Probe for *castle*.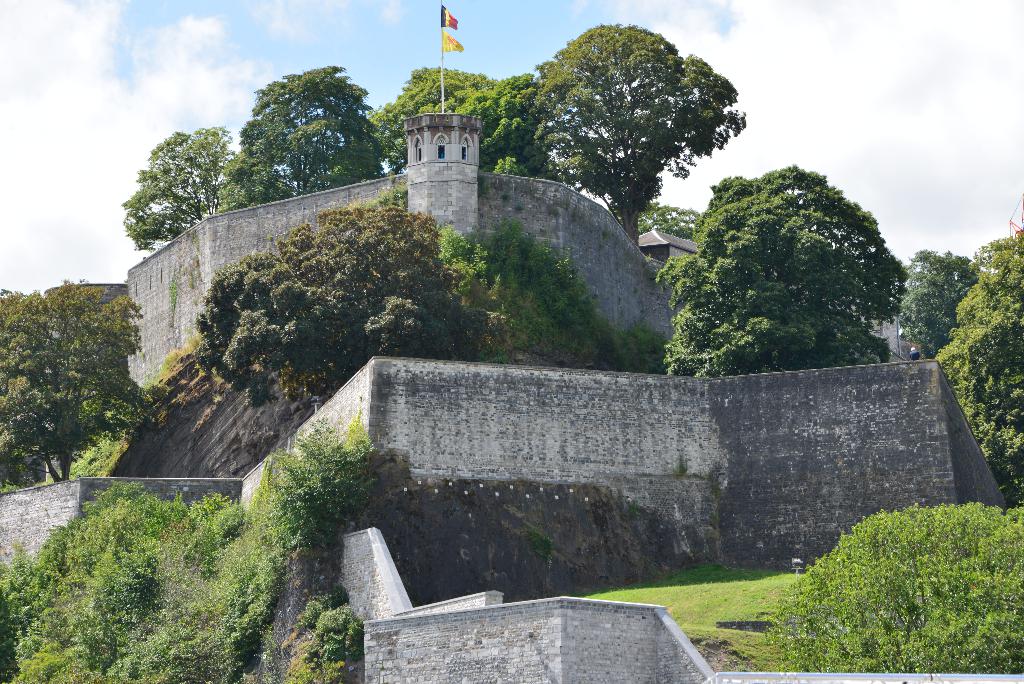
Probe result: left=126, top=13, right=856, bottom=530.
